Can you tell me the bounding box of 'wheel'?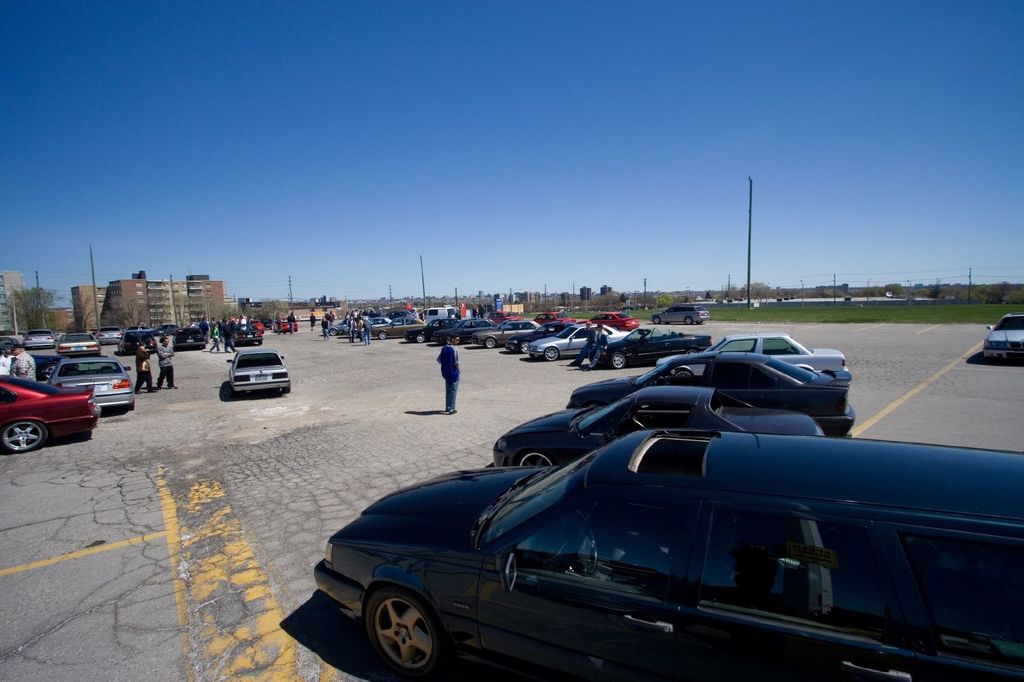
[234,391,241,399].
